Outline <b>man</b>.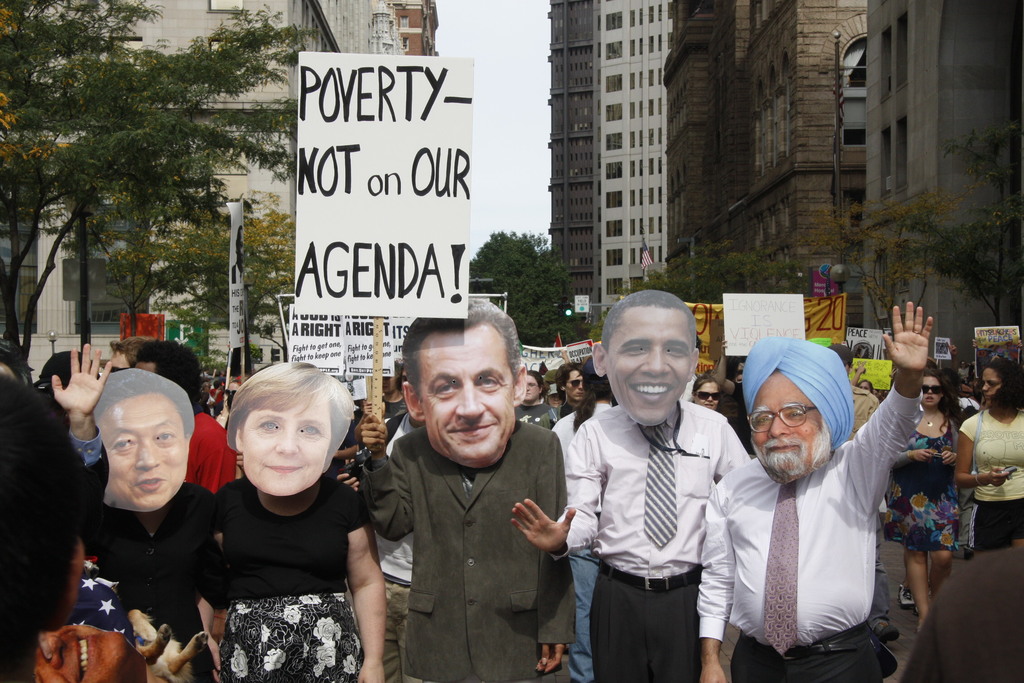
Outline: [left=715, top=339, right=924, bottom=680].
